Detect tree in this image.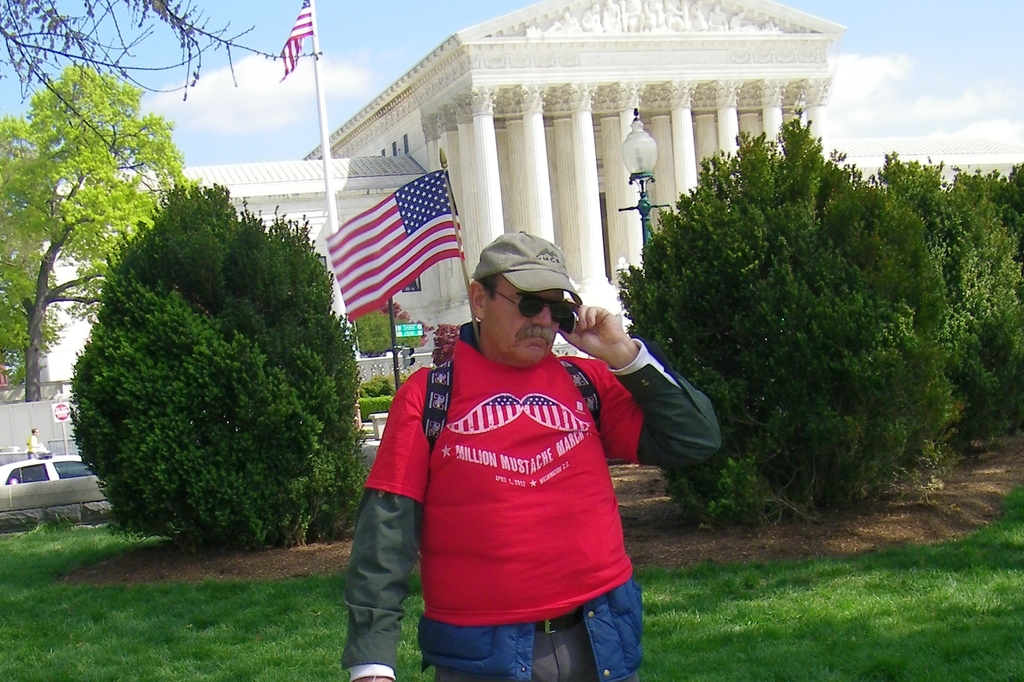
Detection: 0/0/324/198.
